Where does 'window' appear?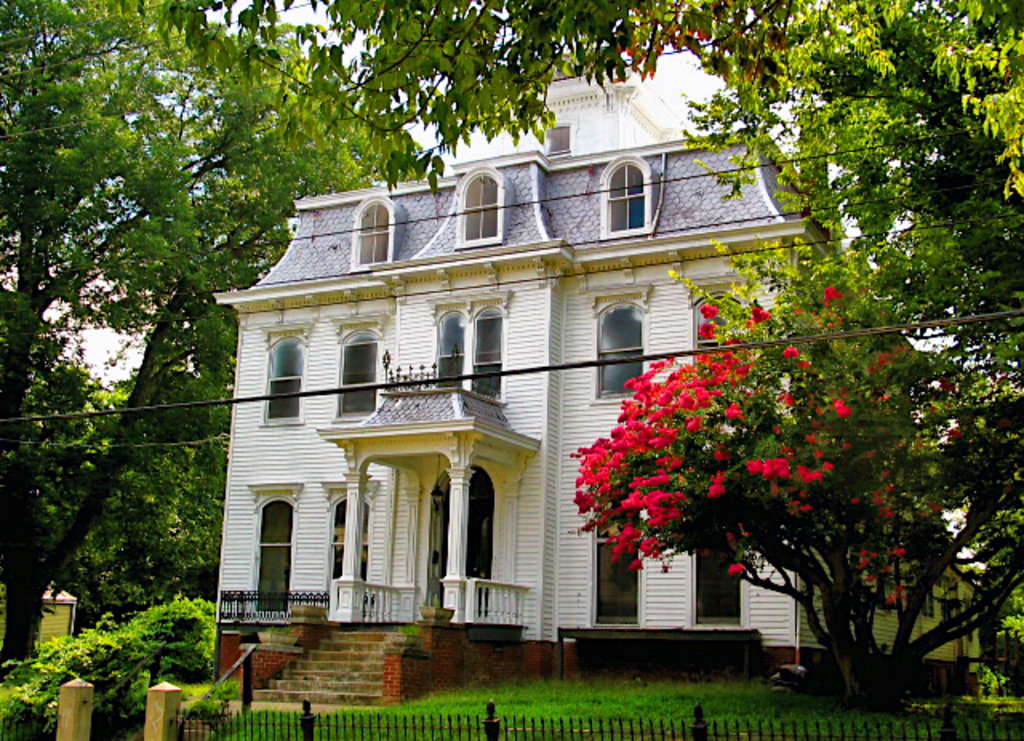
Appears at [left=362, top=205, right=394, bottom=267].
